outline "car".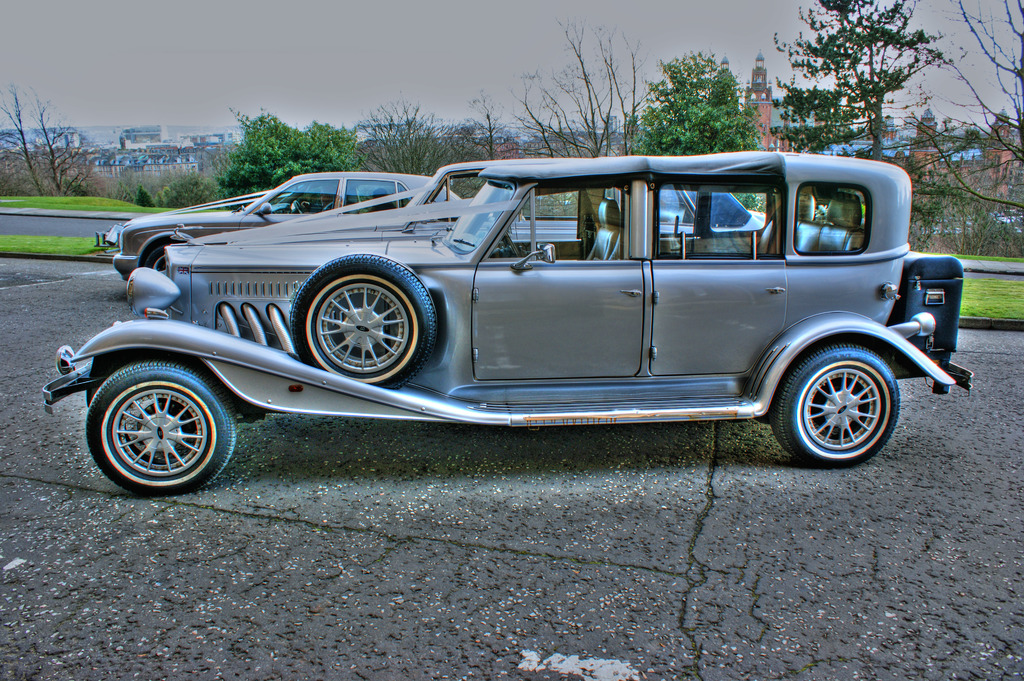
Outline: 133/158/767/314.
